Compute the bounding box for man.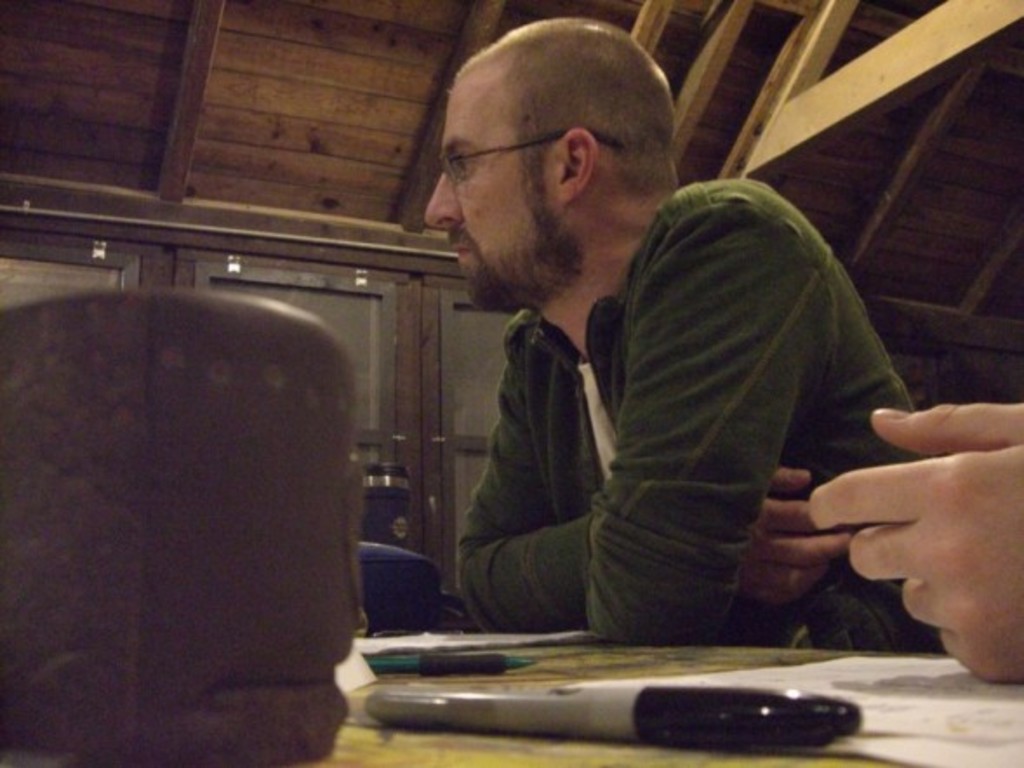
x1=482, y1=78, x2=904, y2=653.
